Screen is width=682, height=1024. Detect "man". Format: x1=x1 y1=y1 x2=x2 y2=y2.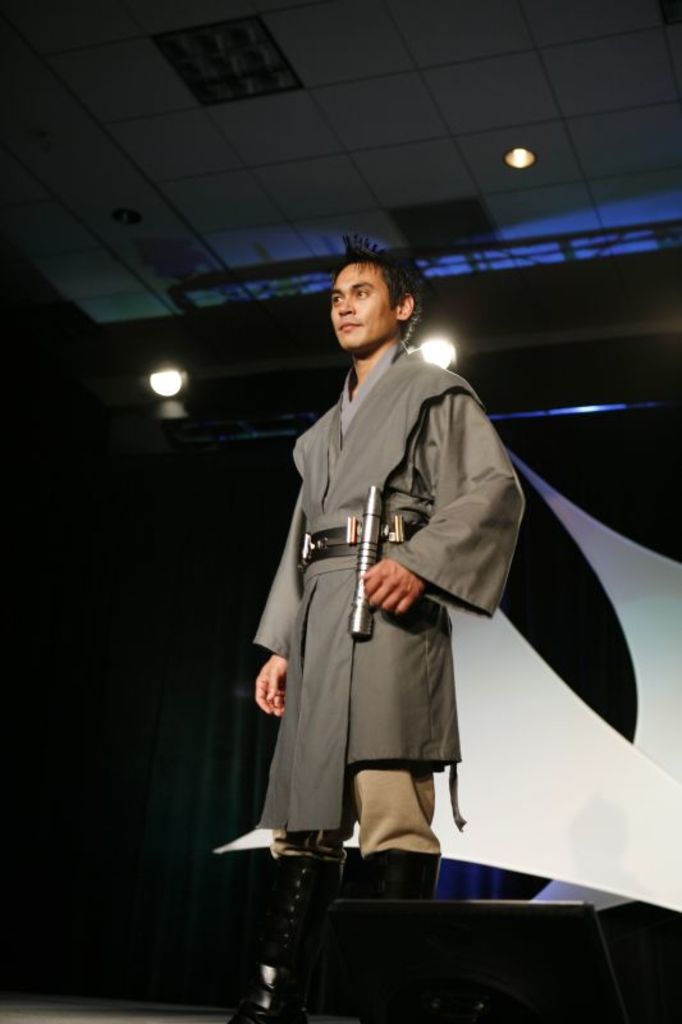
x1=225 y1=236 x2=525 y2=1023.
